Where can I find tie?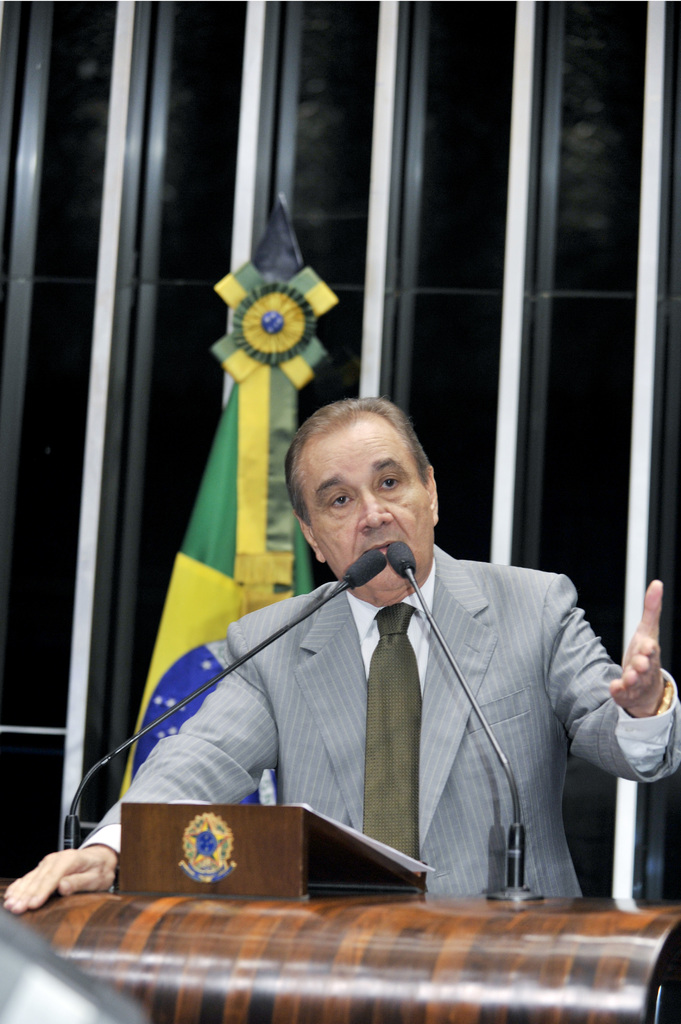
You can find it at 358 604 428 857.
